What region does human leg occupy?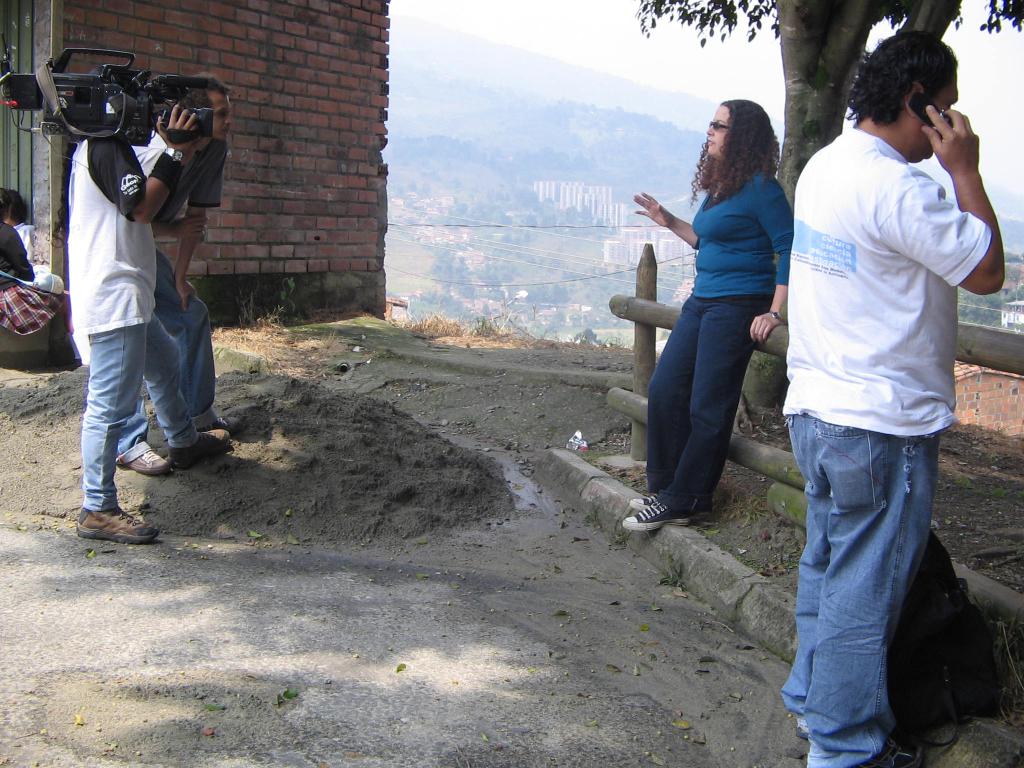
[x1=159, y1=250, x2=242, y2=421].
